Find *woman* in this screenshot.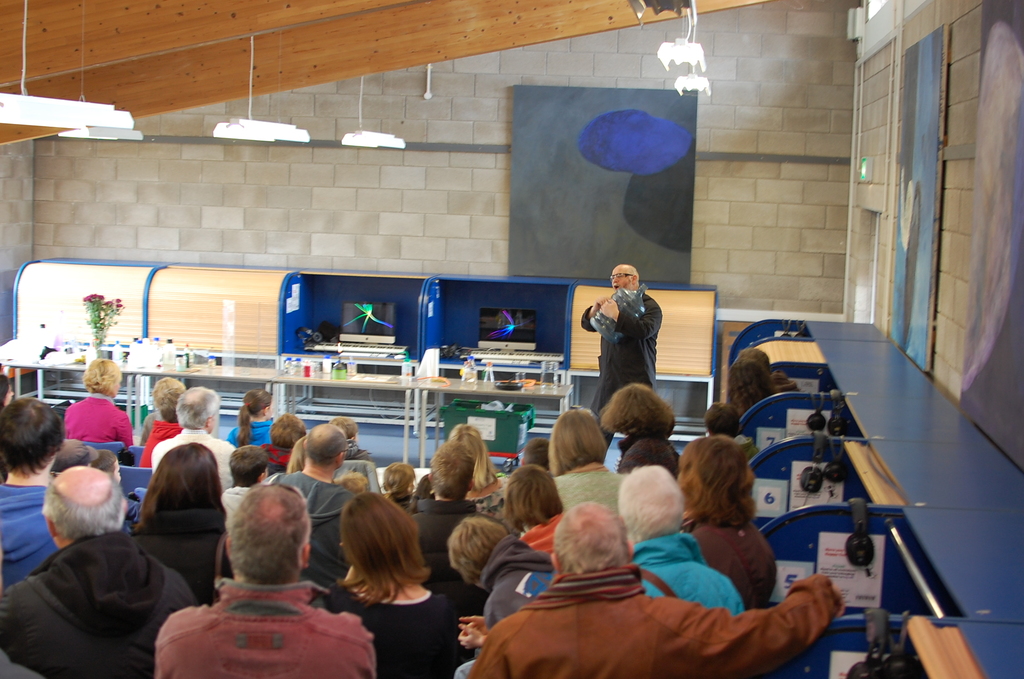
The bounding box for *woman* is left=539, top=398, right=635, bottom=534.
